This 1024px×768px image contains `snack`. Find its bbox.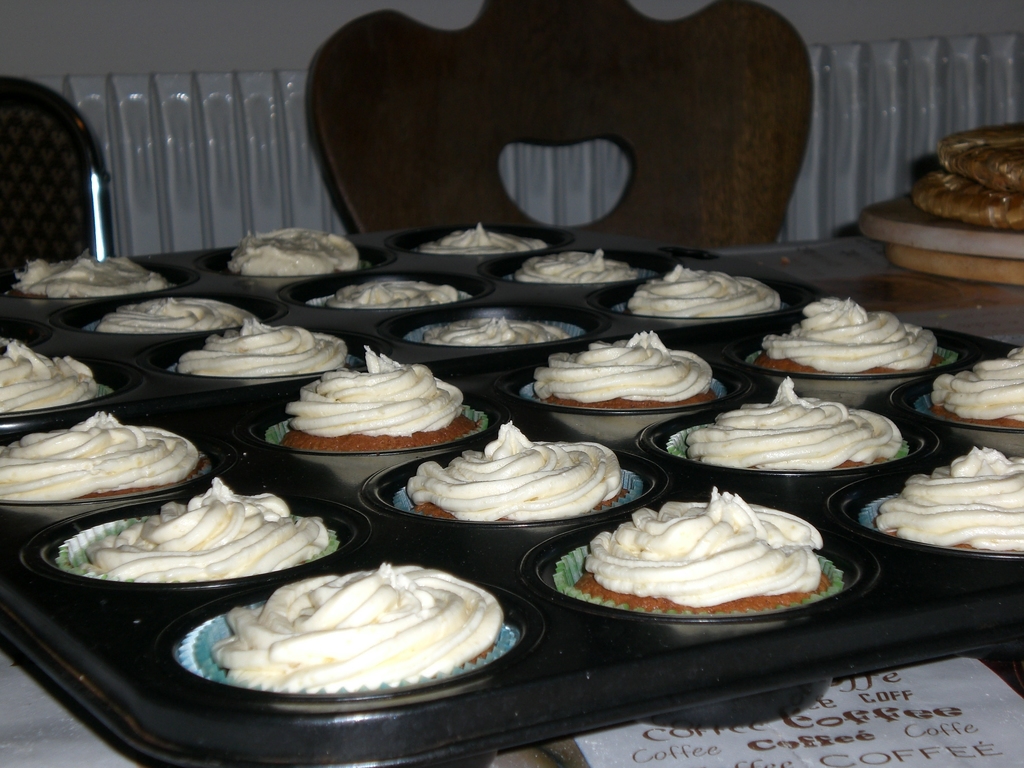
6,250,170,299.
